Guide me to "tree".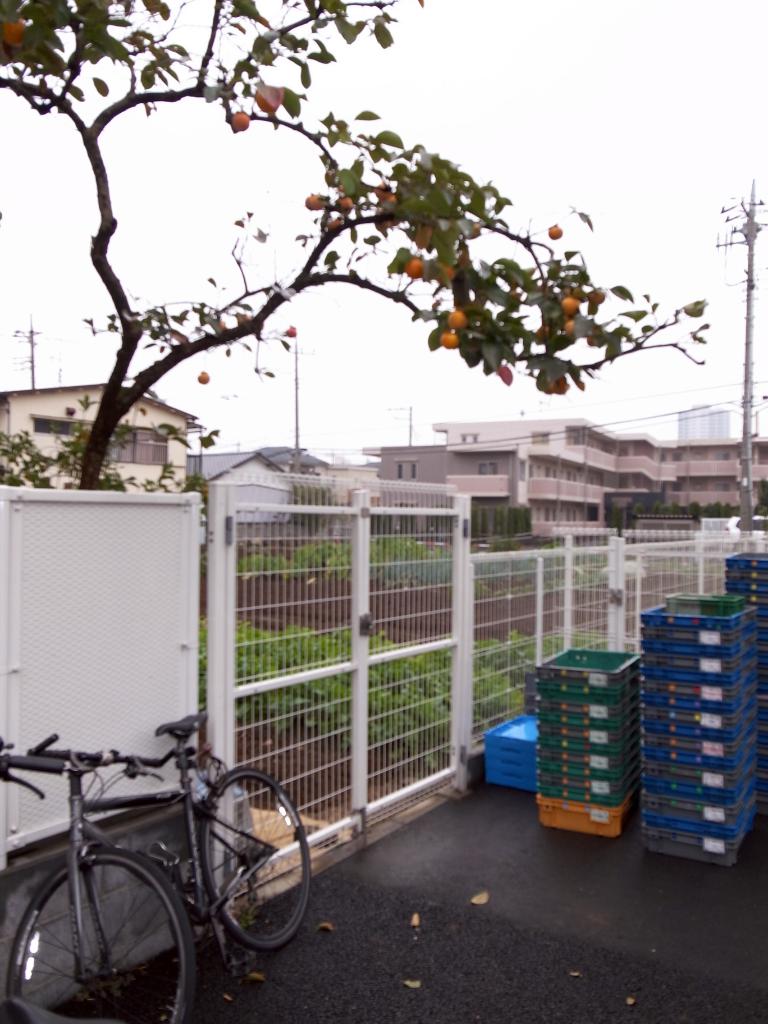
Guidance: {"left": 0, "top": 0, "right": 712, "bottom": 500}.
